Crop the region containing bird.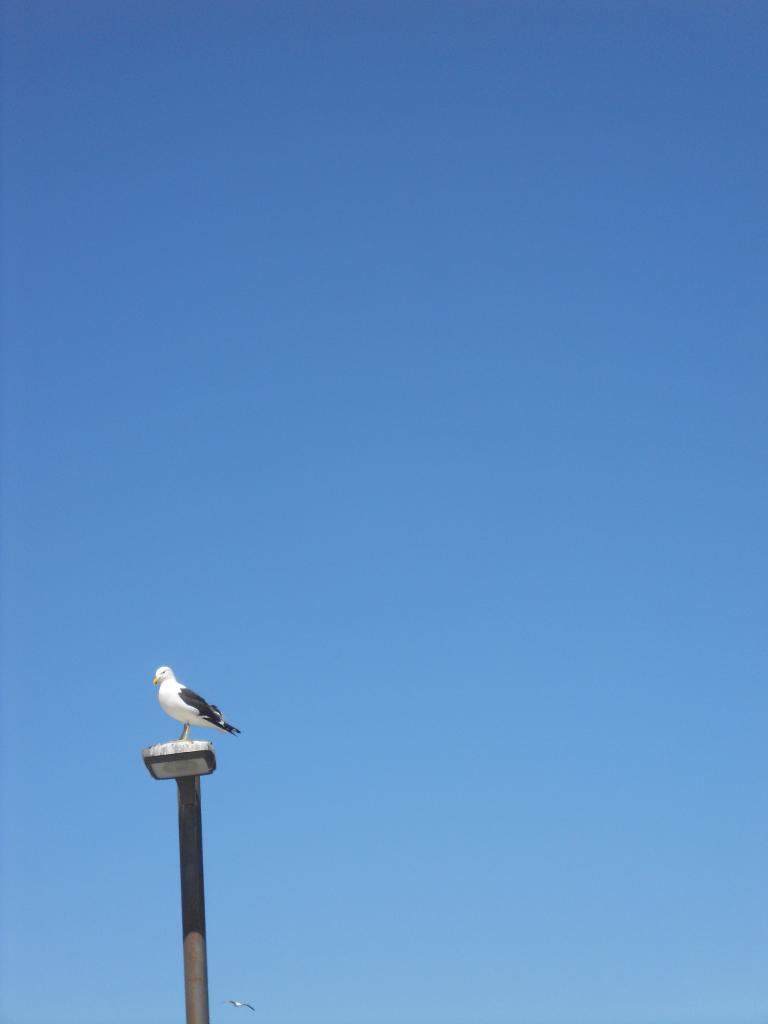
Crop region: (226, 1001, 257, 1015).
